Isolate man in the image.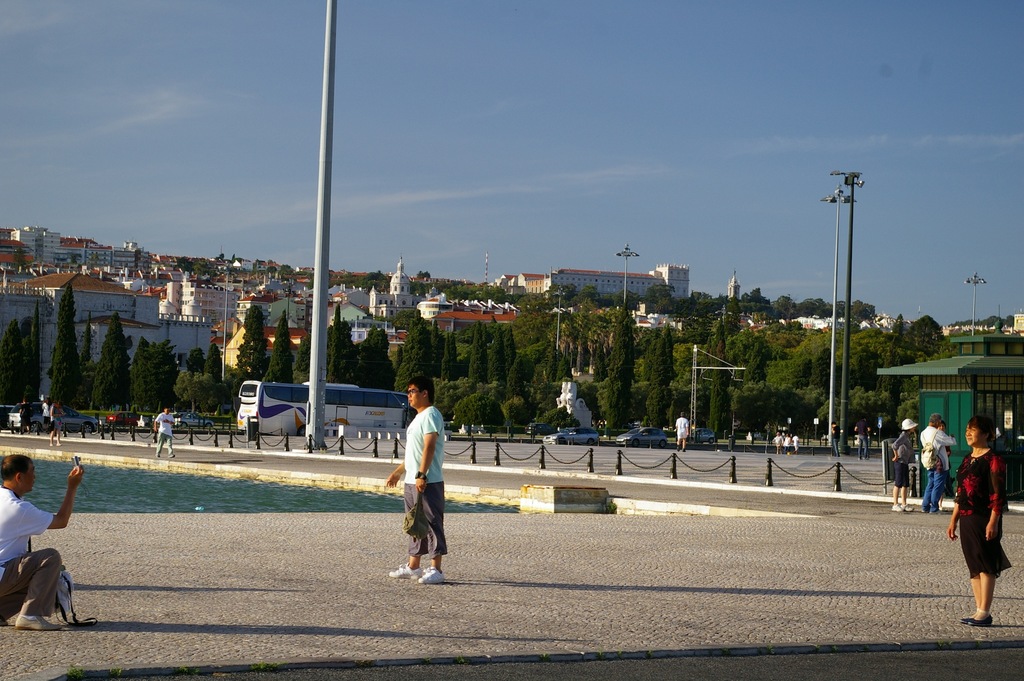
Isolated region: (389,387,456,588).
